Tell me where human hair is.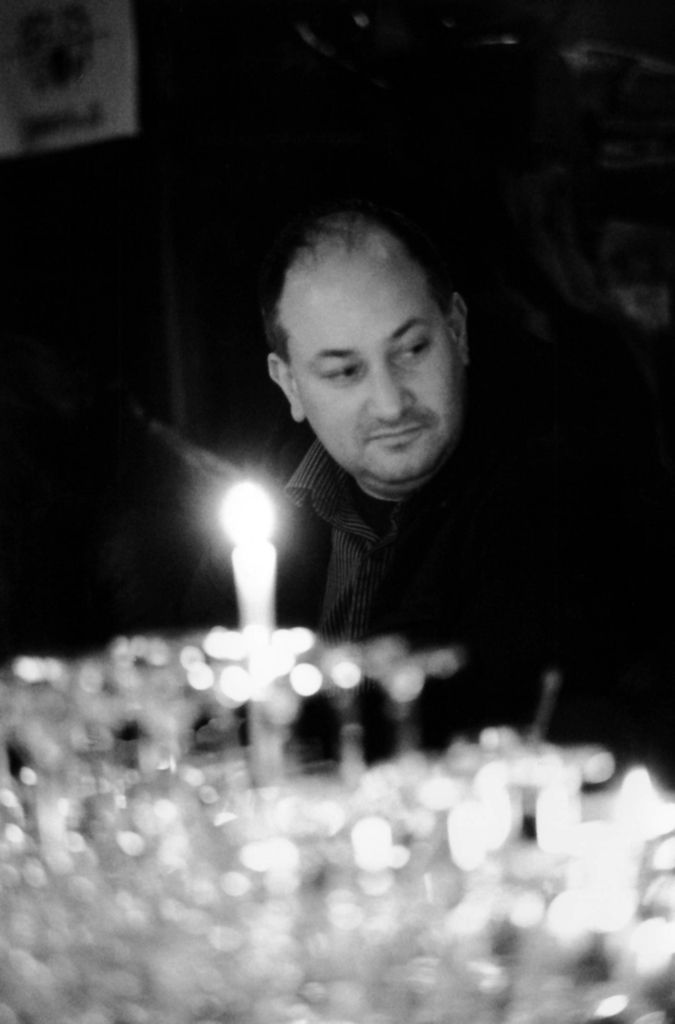
human hair is at [left=255, top=201, right=459, bottom=360].
